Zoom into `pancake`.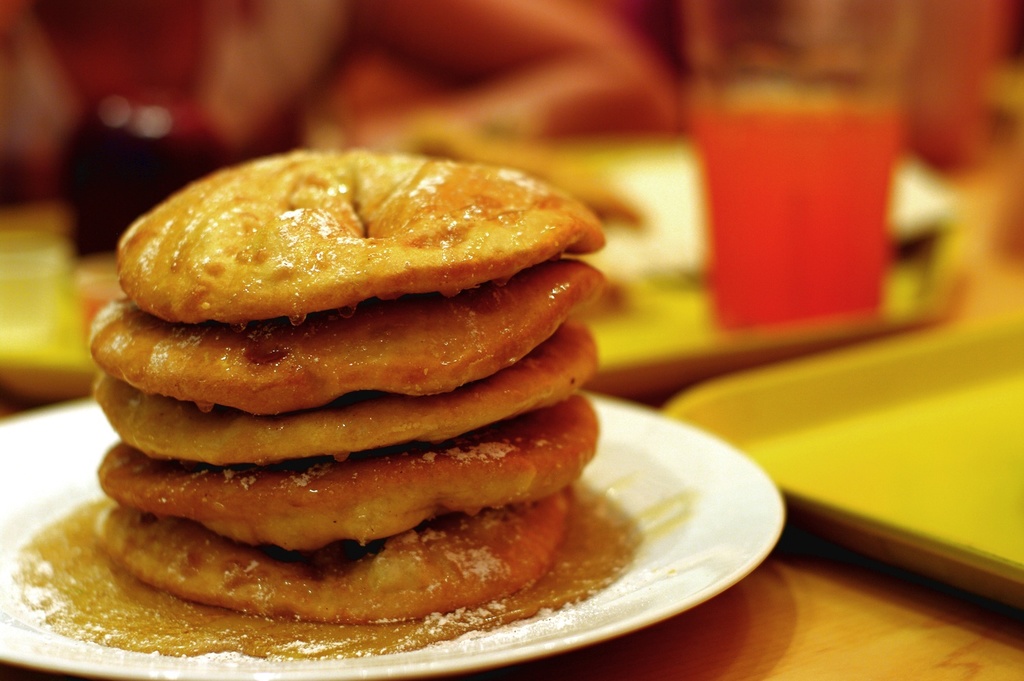
Zoom target: (101, 486, 575, 626).
